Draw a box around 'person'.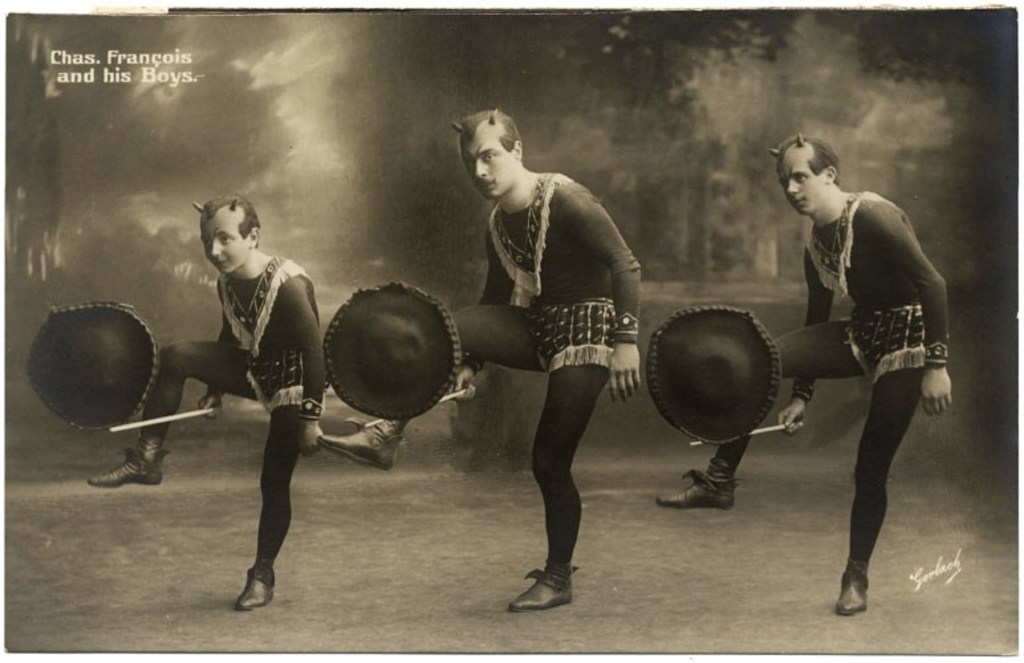
<bbox>86, 191, 326, 611</bbox>.
